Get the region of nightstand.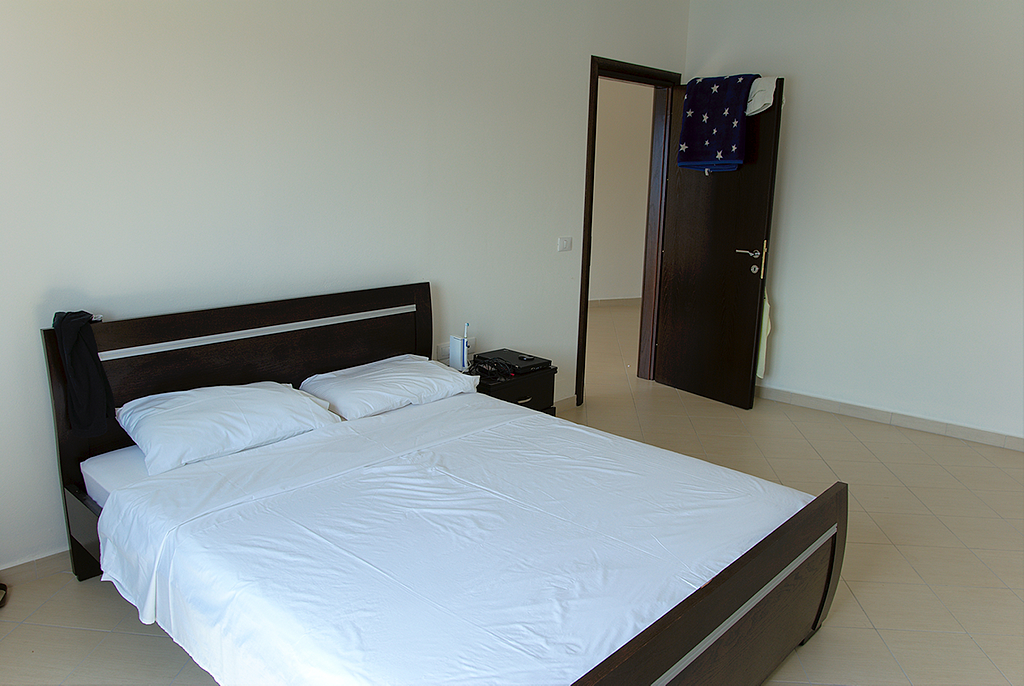
box=[469, 366, 555, 413].
